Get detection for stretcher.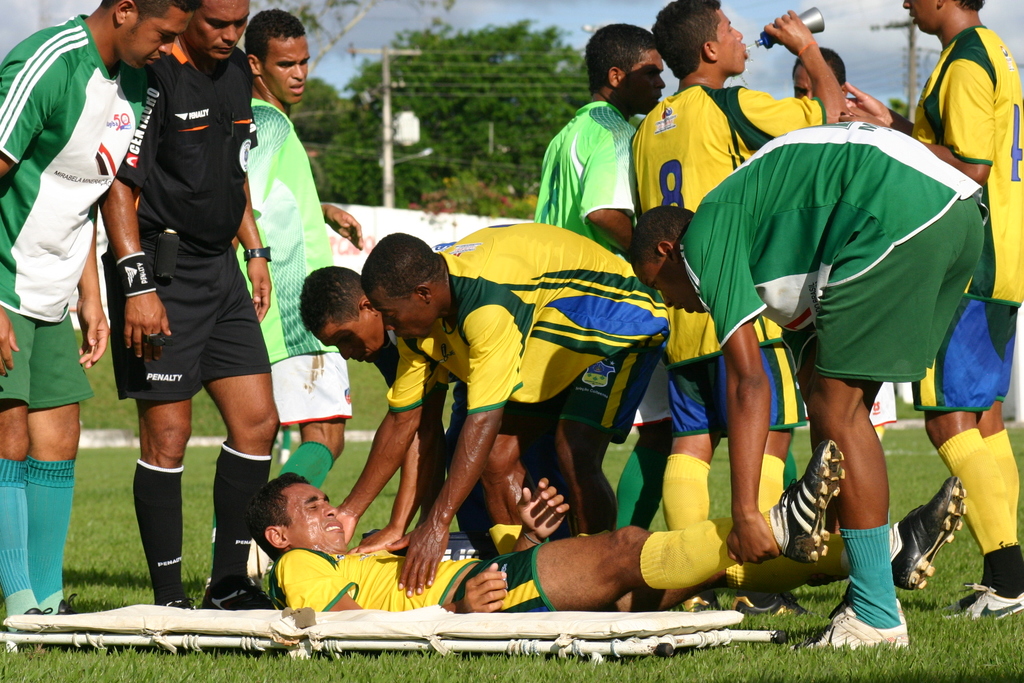
Detection: bbox=[0, 600, 789, 658].
